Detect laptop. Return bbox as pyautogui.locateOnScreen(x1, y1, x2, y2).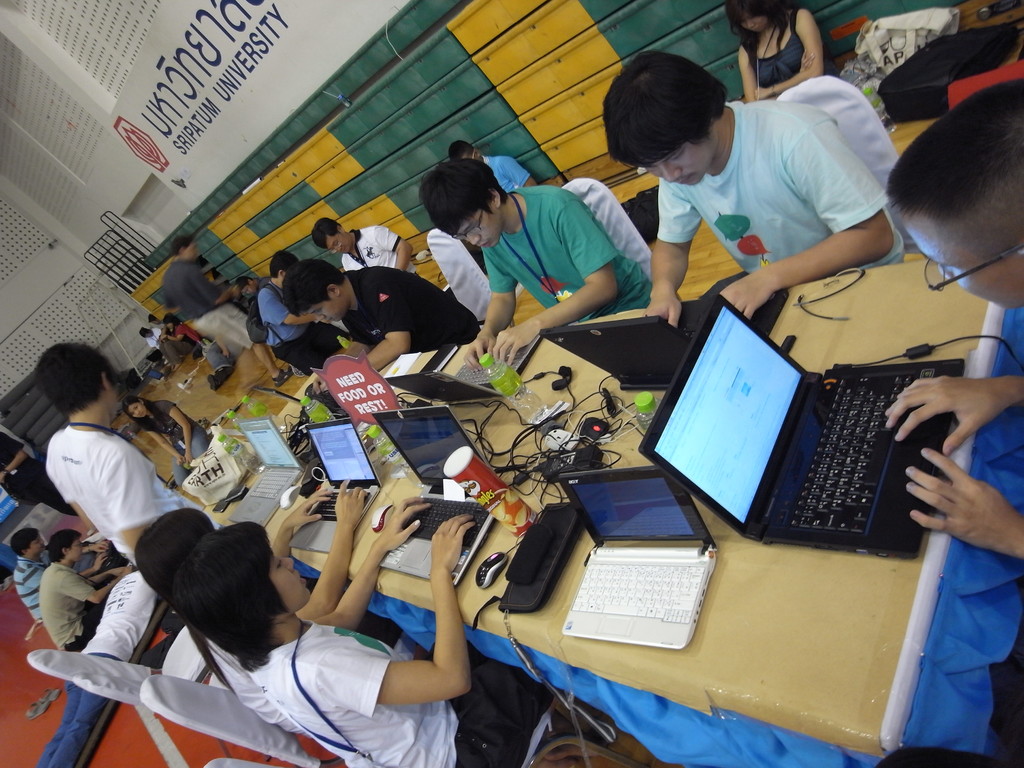
pyautogui.locateOnScreen(228, 421, 305, 528).
